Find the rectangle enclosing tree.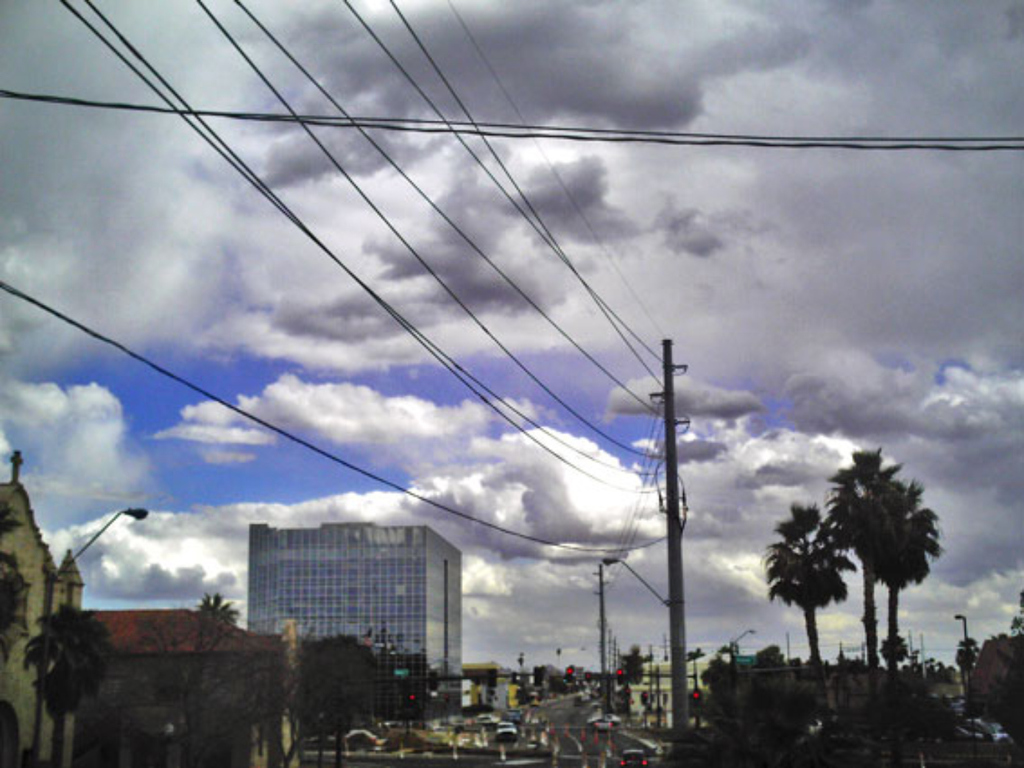
[left=293, top=631, right=376, bottom=767].
